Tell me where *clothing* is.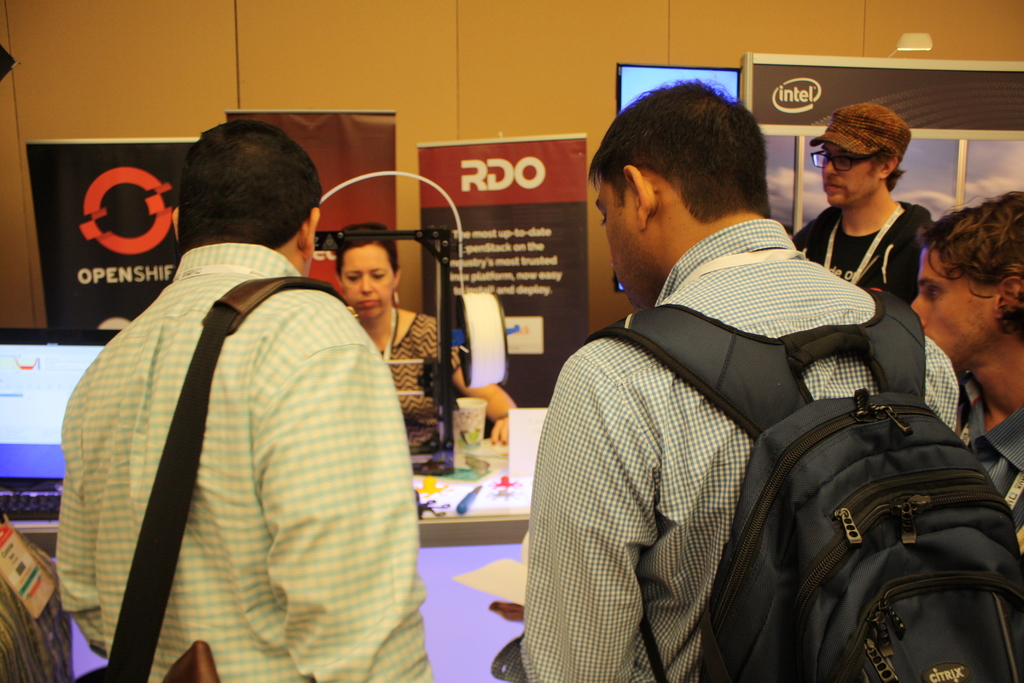
*clothing* is at bbox(791, 199, 941, 300).
